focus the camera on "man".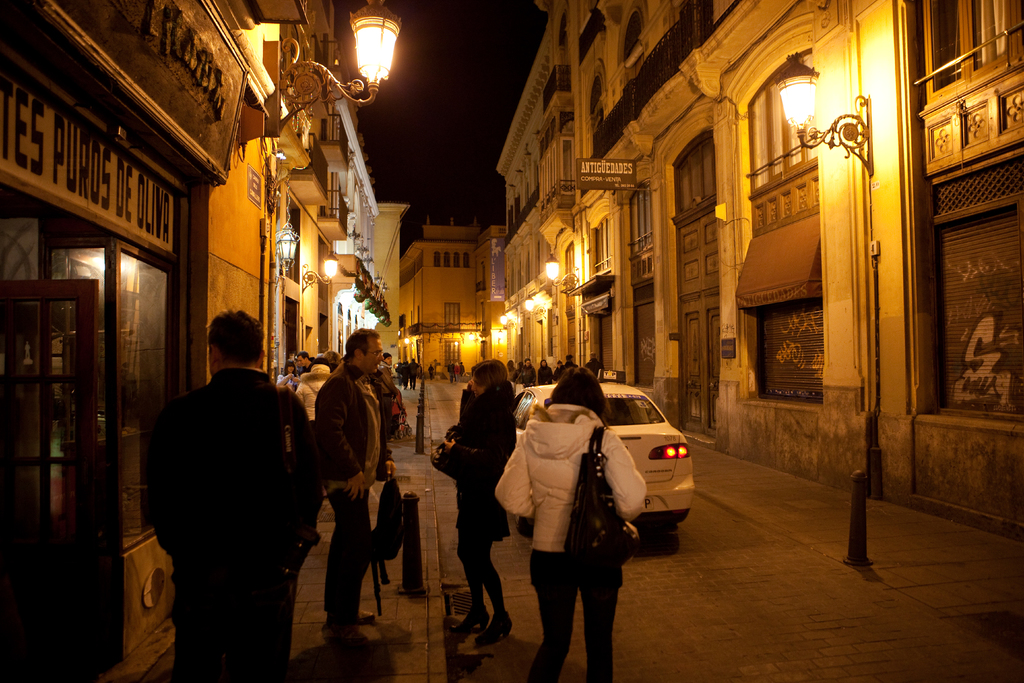
Focus region: 145:302:307:682.
